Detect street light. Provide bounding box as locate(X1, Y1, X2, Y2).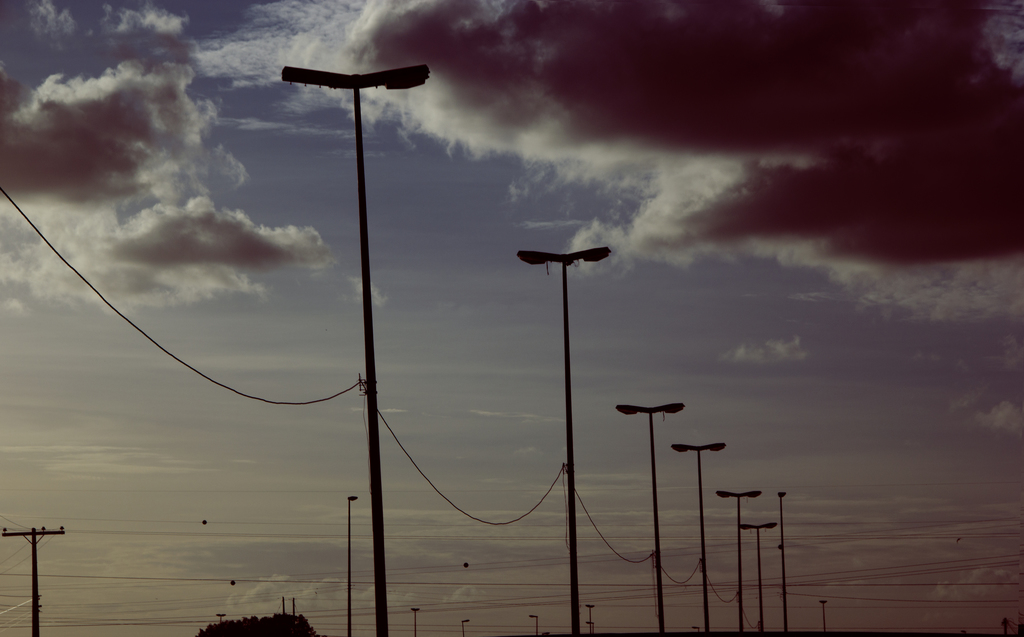
locate(819, 601, 830, 633).
